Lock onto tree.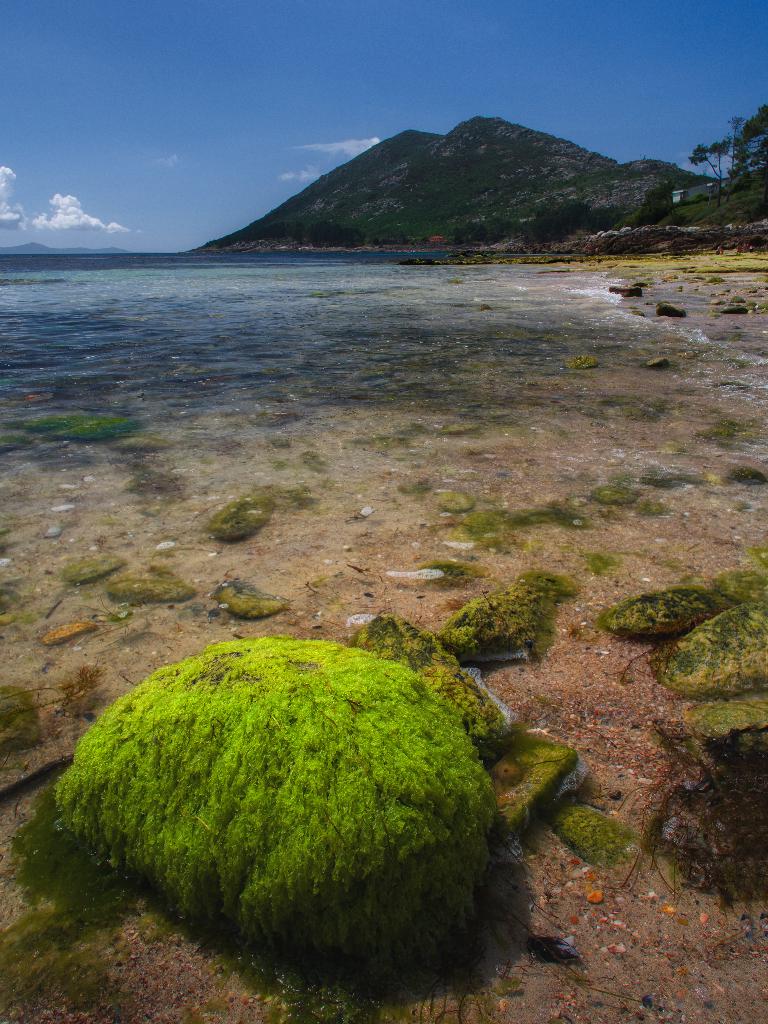
Locked: crop(735, 91, 767, 166).
